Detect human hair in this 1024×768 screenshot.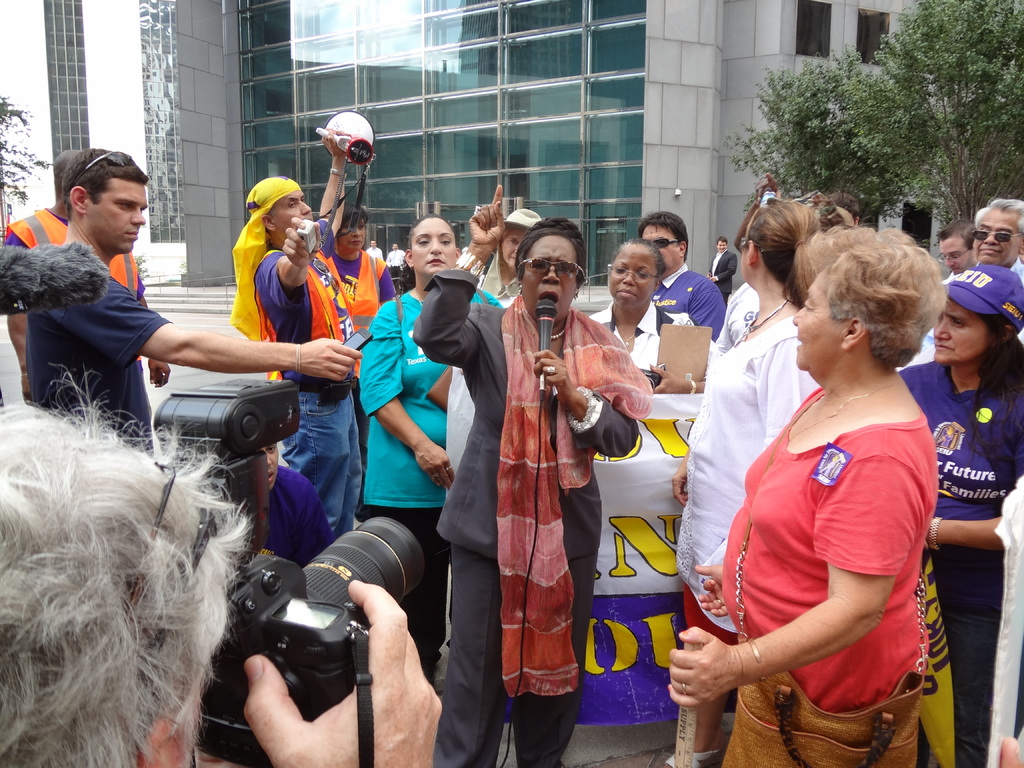
Detection: {"left": 823, "top": 193, "right": 858, "bottom": 231}.
